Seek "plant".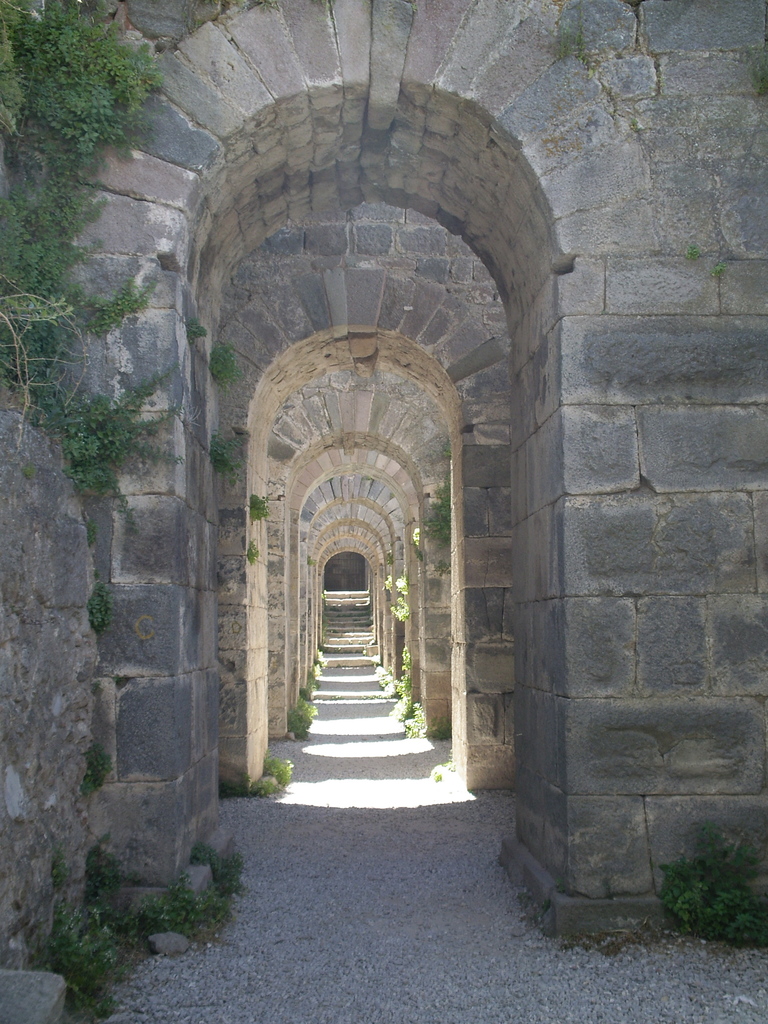
region(285, 697, 307, 735).
